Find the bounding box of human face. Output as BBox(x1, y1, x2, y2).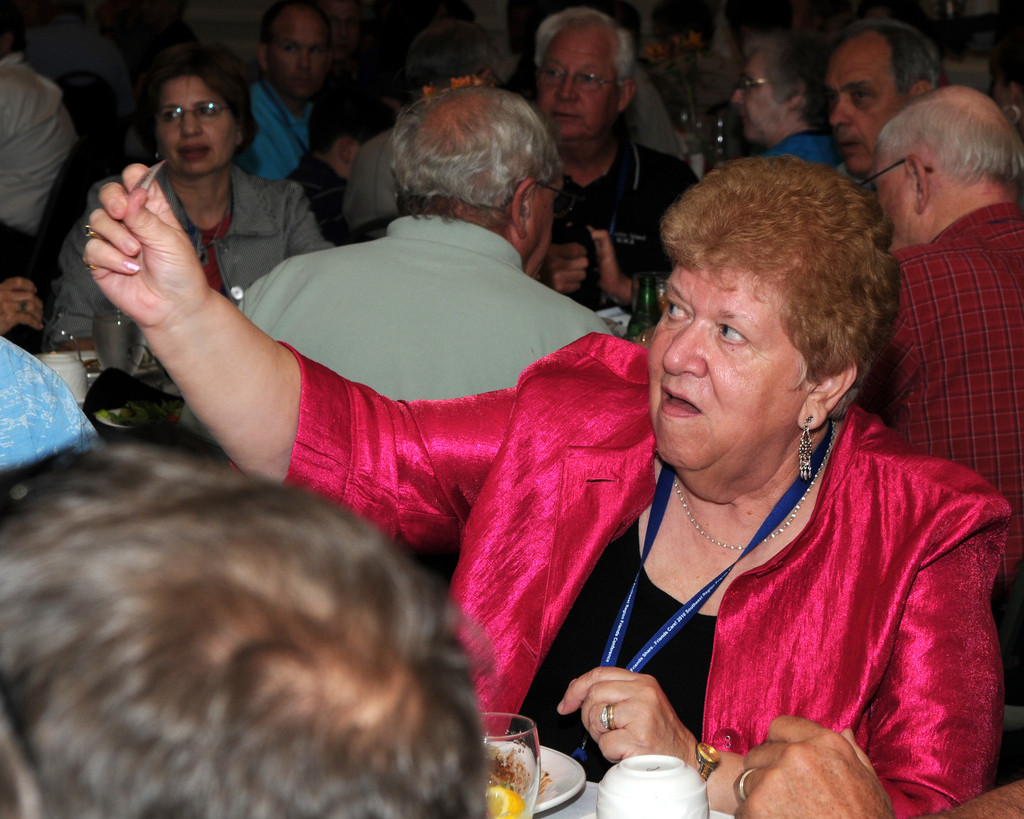
BBox(651, 253, 793, 482).
